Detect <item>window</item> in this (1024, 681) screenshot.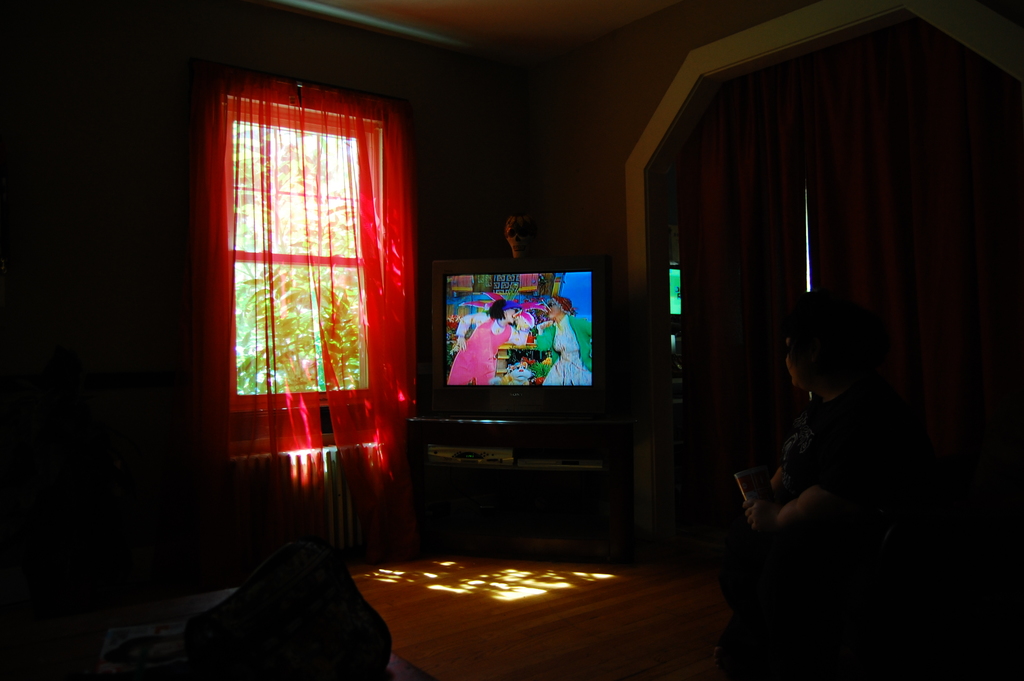
Detection: bbox(212, 90, 367, 391).
